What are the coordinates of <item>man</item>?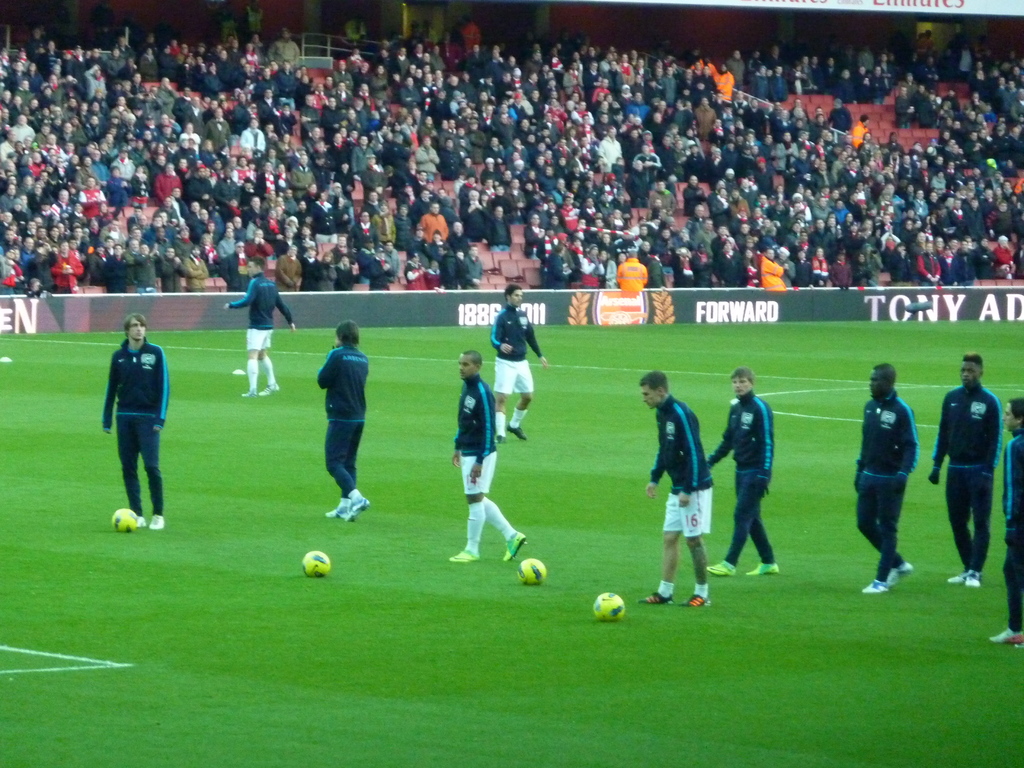
489:280:547:444.
